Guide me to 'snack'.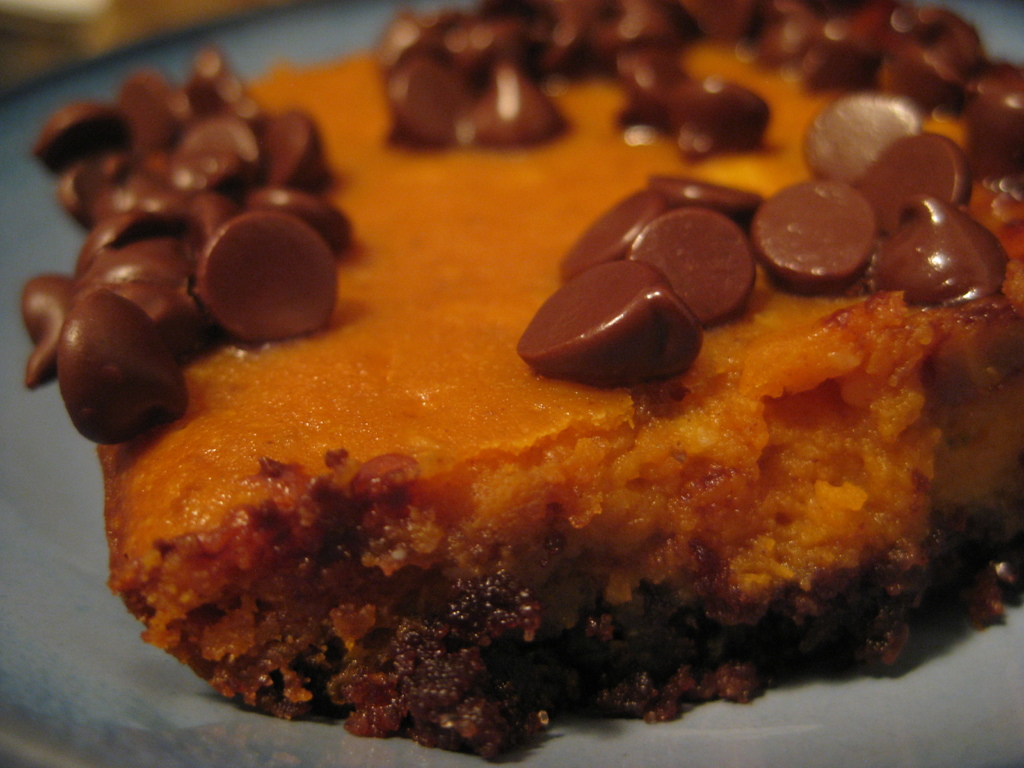
Guidance: box=[22, 0, 1023, 767].
